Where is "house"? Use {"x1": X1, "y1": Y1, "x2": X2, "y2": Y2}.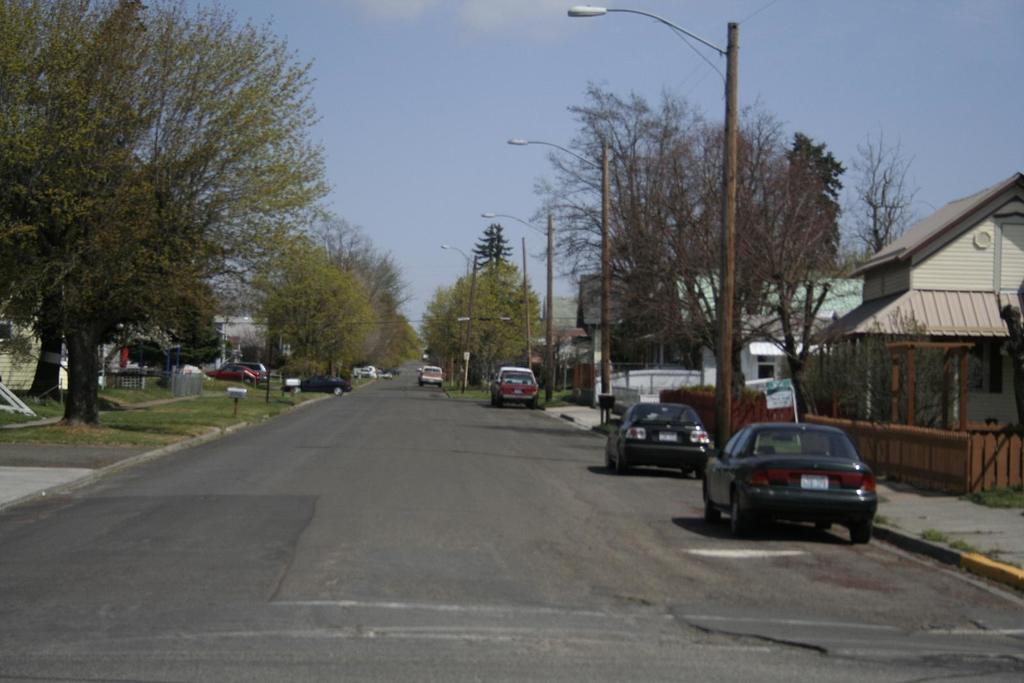
{"x1": 828, "y1": 156, "x2": 1019, "y2": 486}.
